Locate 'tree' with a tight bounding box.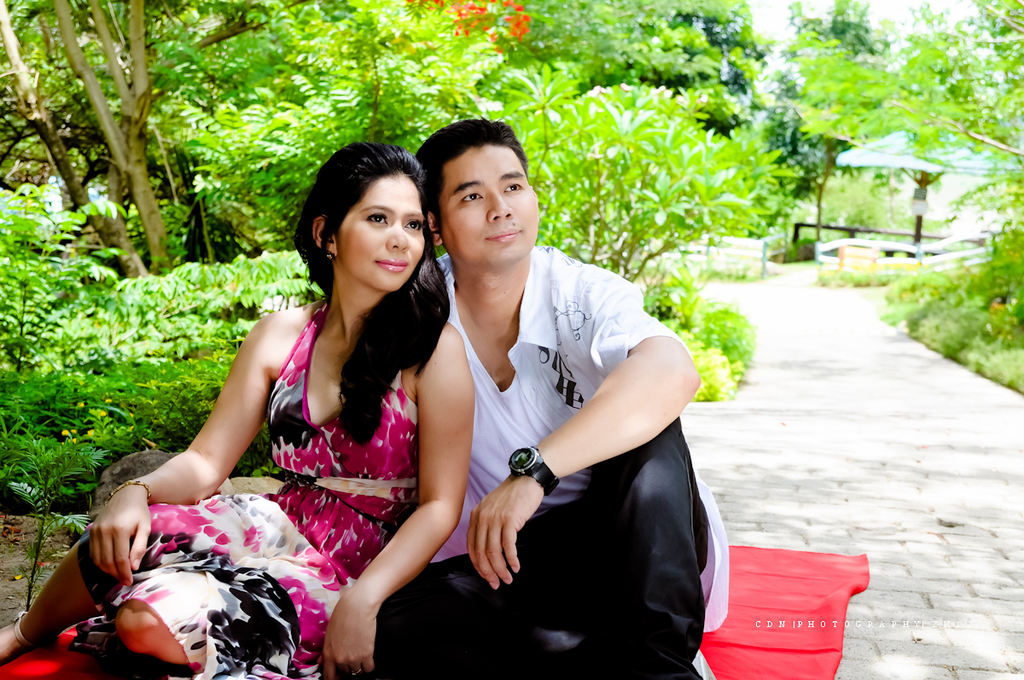
<box>0,435,161,628</box>.
